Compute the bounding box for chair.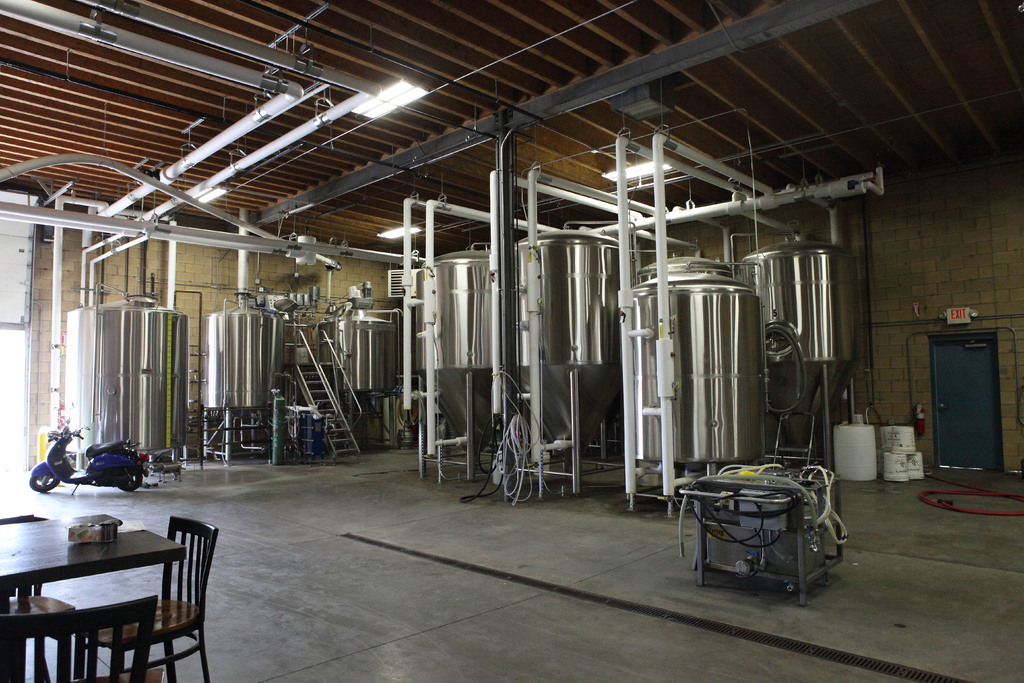
(x1=115, y1=498, x2=214, y2=676).
